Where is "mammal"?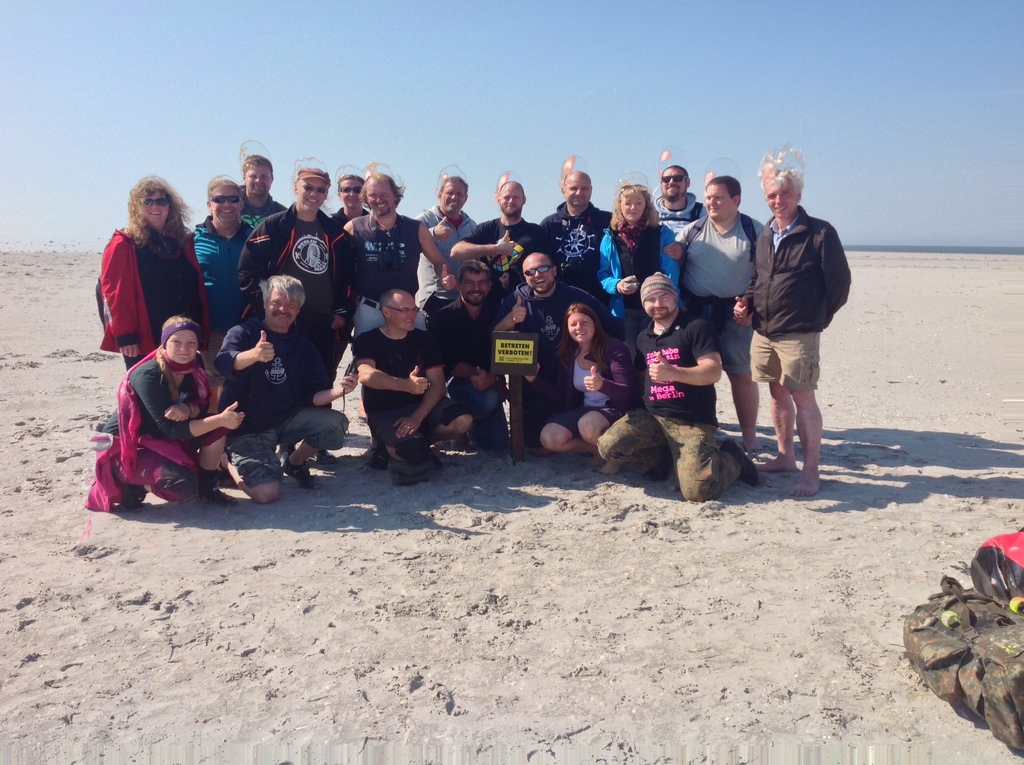
[239, 131, 289, 229].
